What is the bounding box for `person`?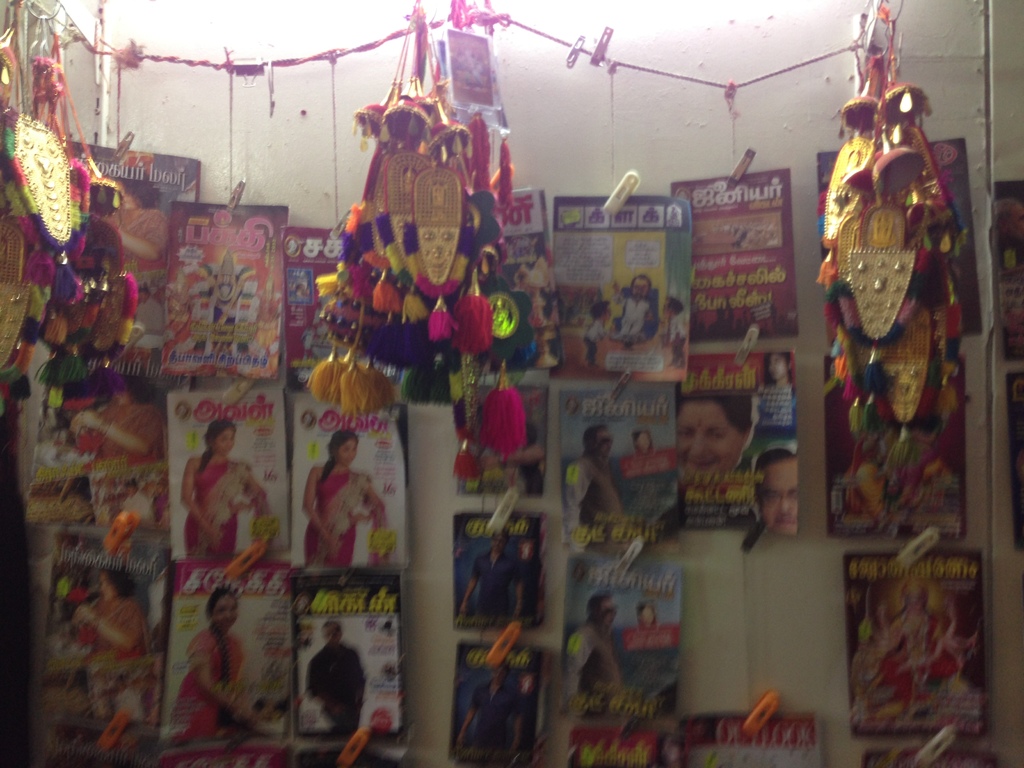
[left=172, top=590, right=257, bottom=741].
